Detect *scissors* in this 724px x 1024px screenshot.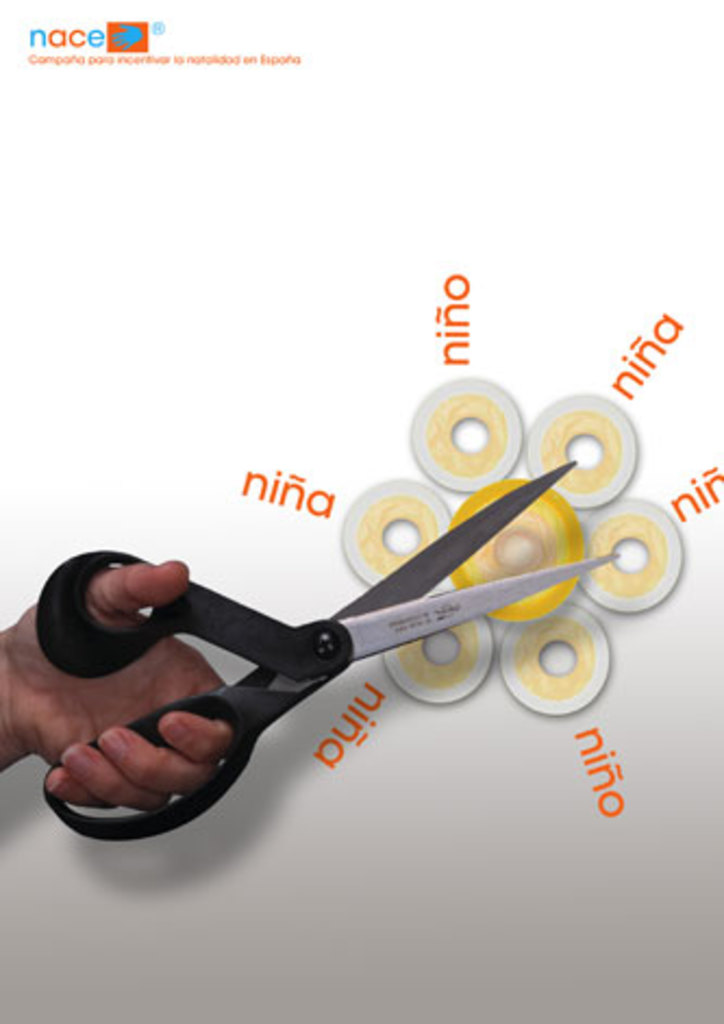
Detection: crop(35, 448, 624, 841).
